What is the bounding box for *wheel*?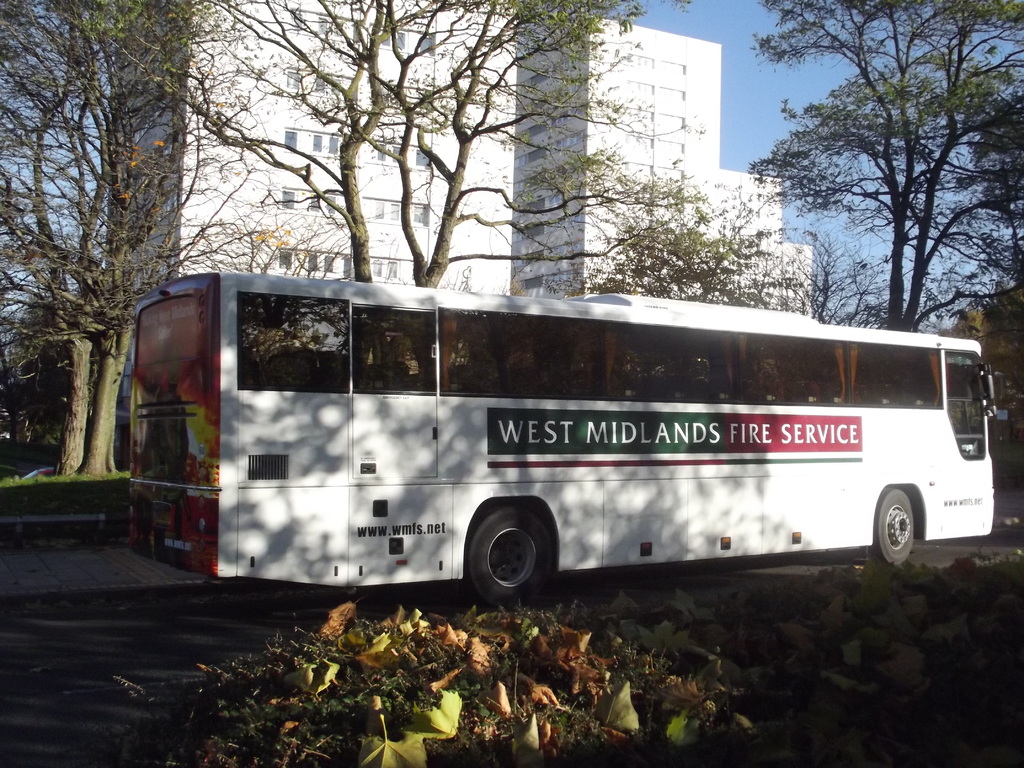
(x1=462, y1=513, x2=557, y2=602).
